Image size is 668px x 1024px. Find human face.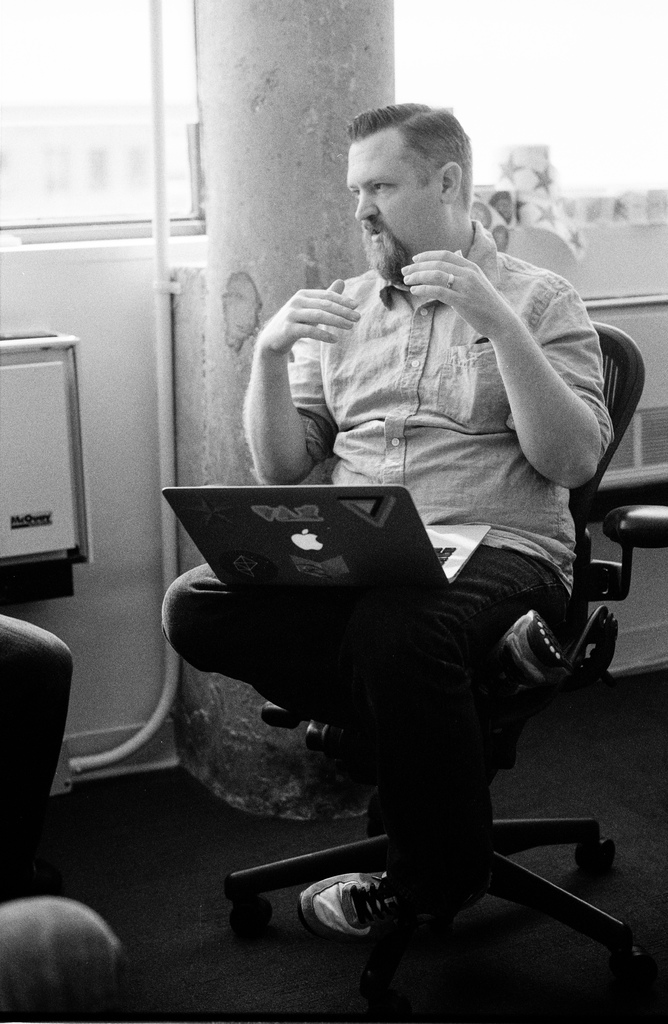
box=[344, 140, 443, 271].
